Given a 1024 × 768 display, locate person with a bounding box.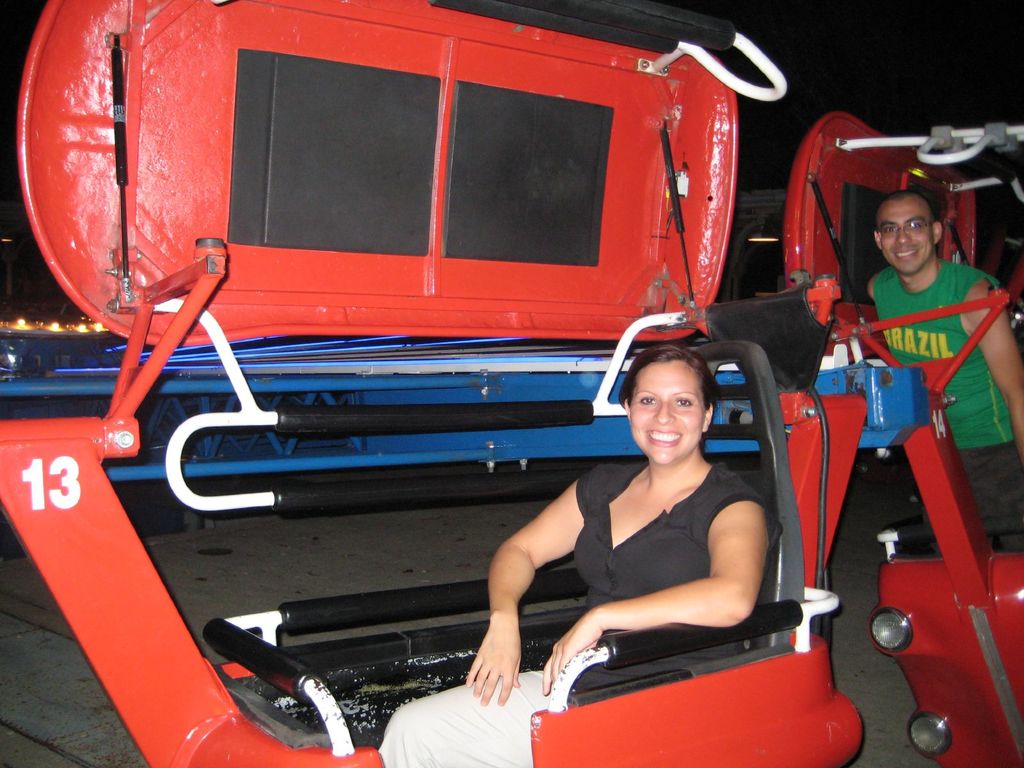
Located: 369, 340, 787, 767.
